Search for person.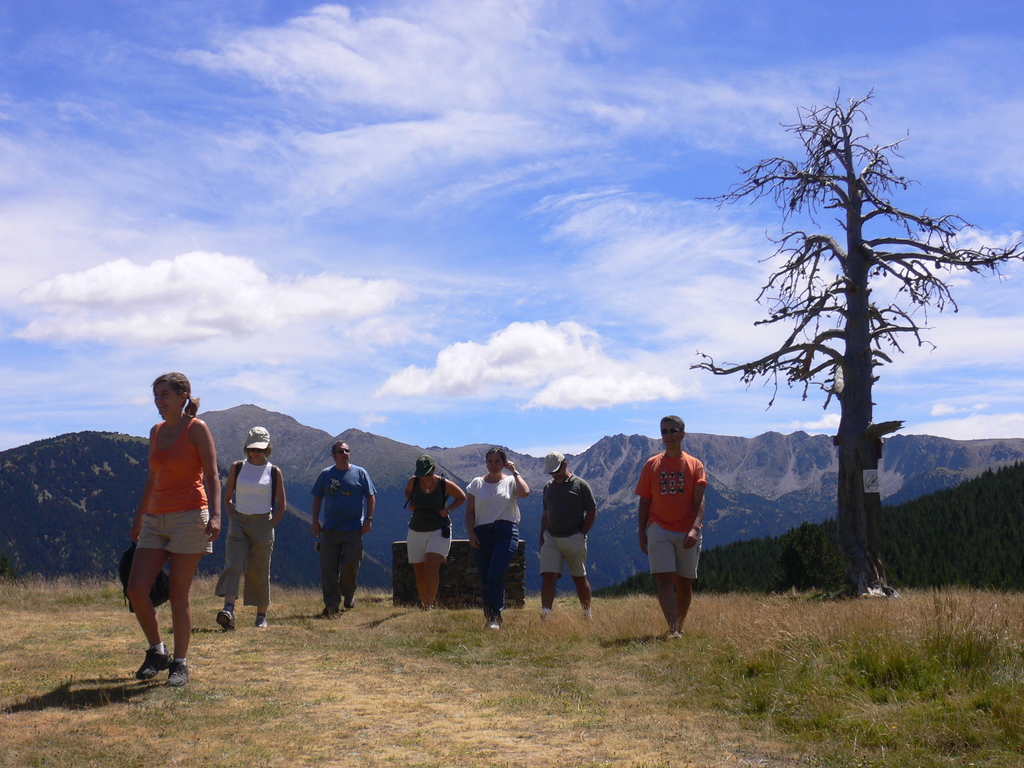
Found at [x1=308, y1=437, x2=374, y2=621].
